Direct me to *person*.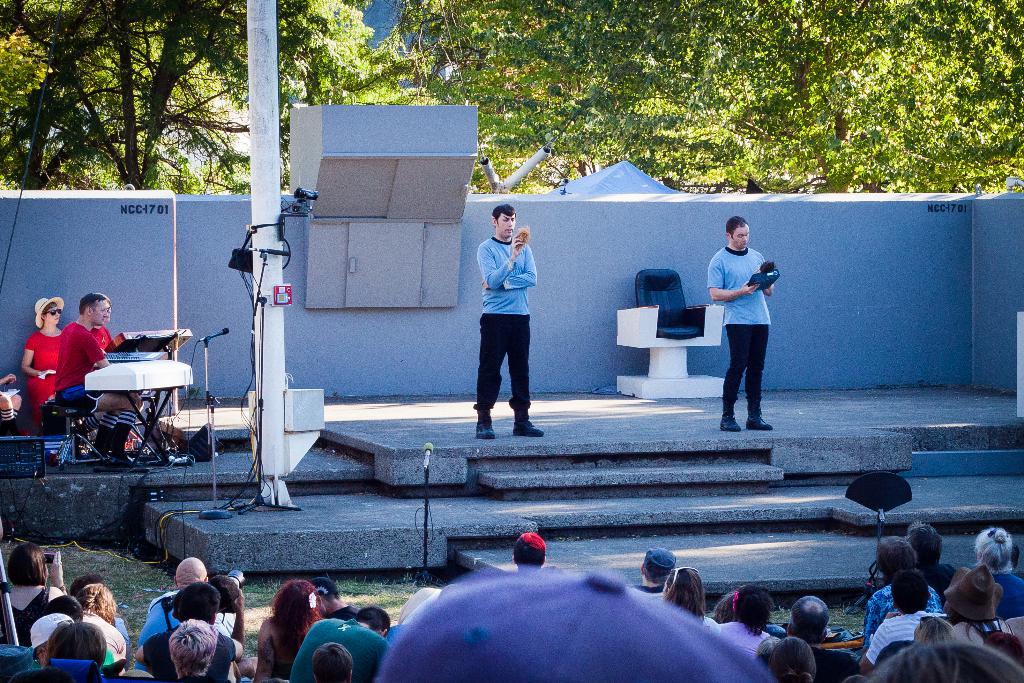
Direction: (left=60, top=289, right=141, bottom=469).
